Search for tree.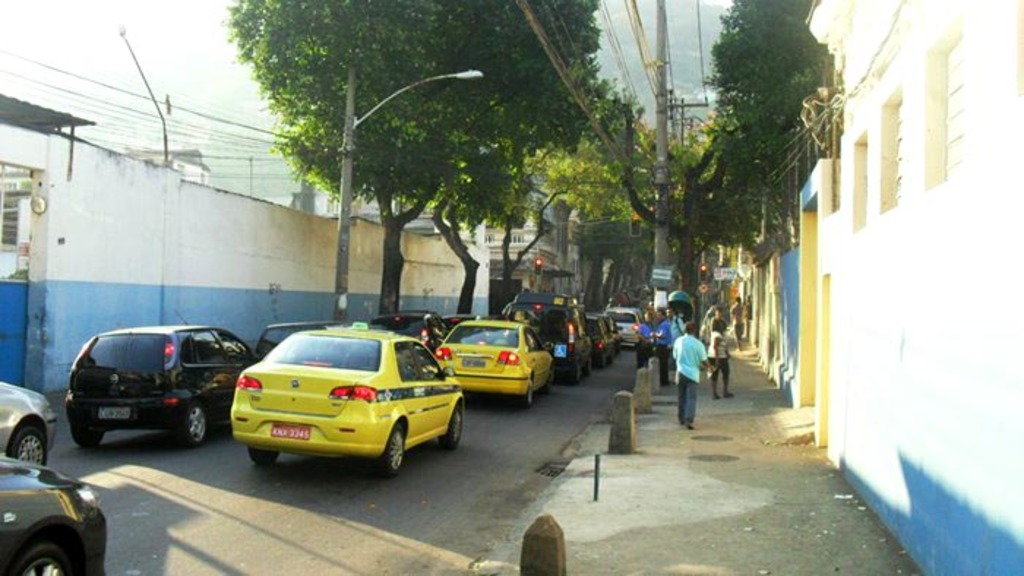
Found at <region>547, 127, 676, 314</region>.
